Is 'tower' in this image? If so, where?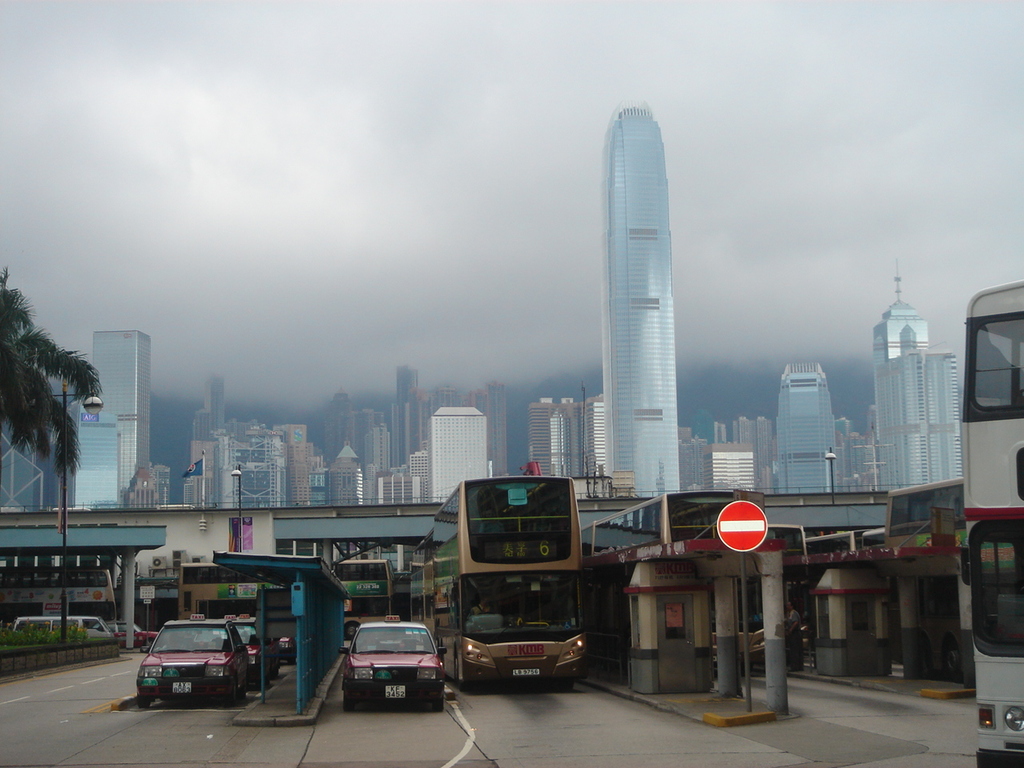
Yes, at left=606, top=103, right=682, bottom=534.
